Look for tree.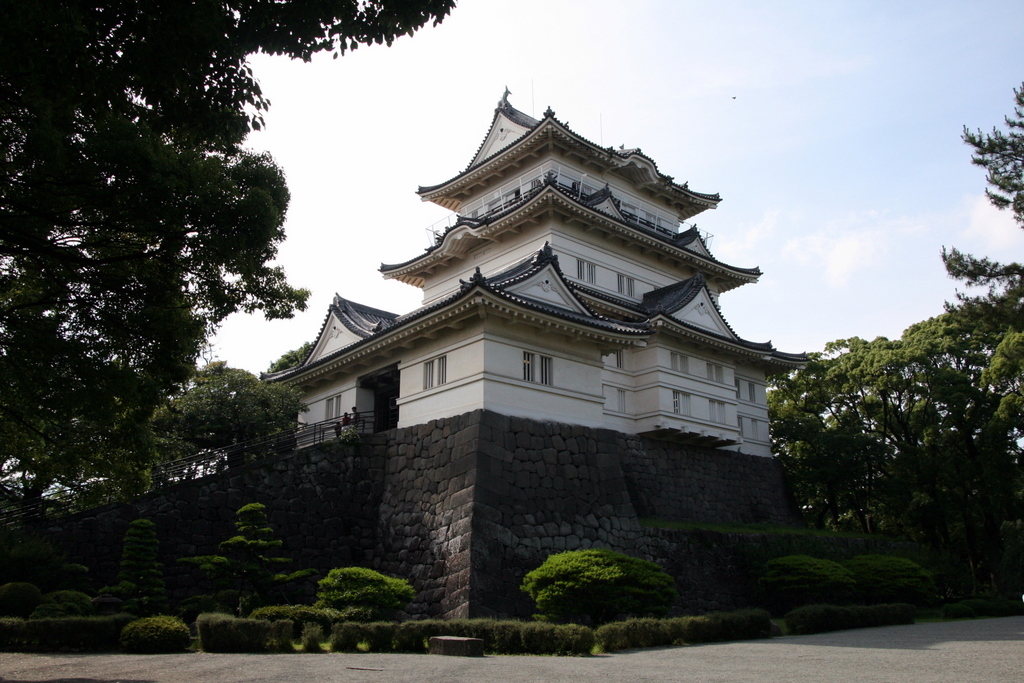
Found: (957,84,1023,225).
